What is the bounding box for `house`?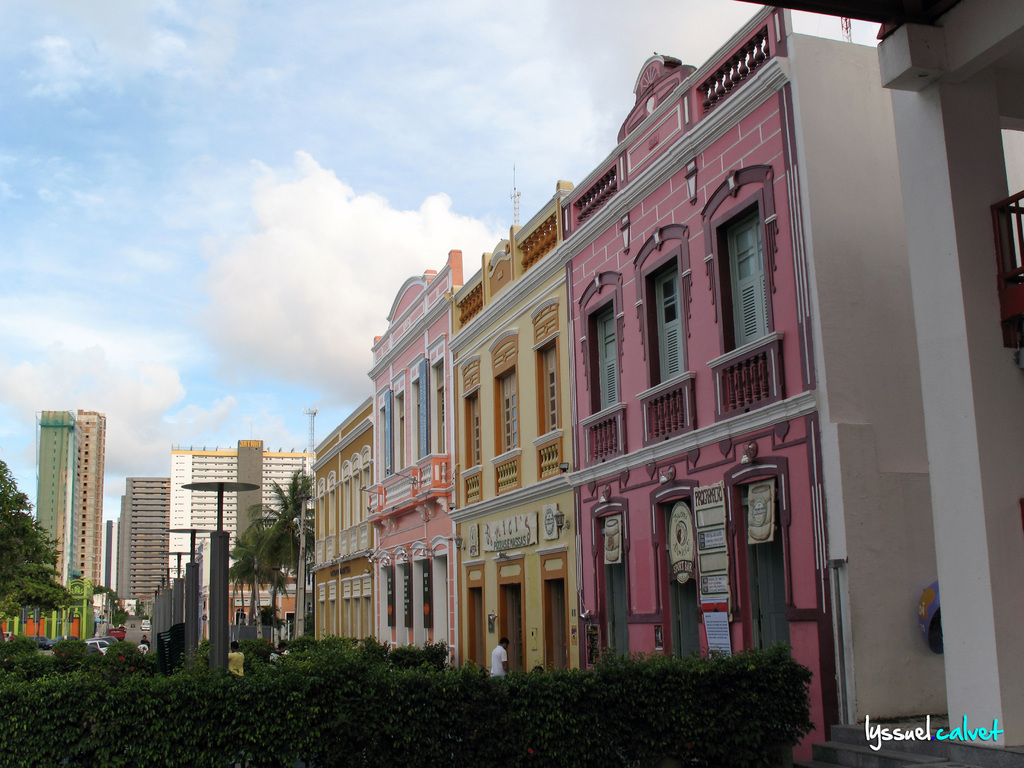
bbox=[772, 0, 1023, 767].
